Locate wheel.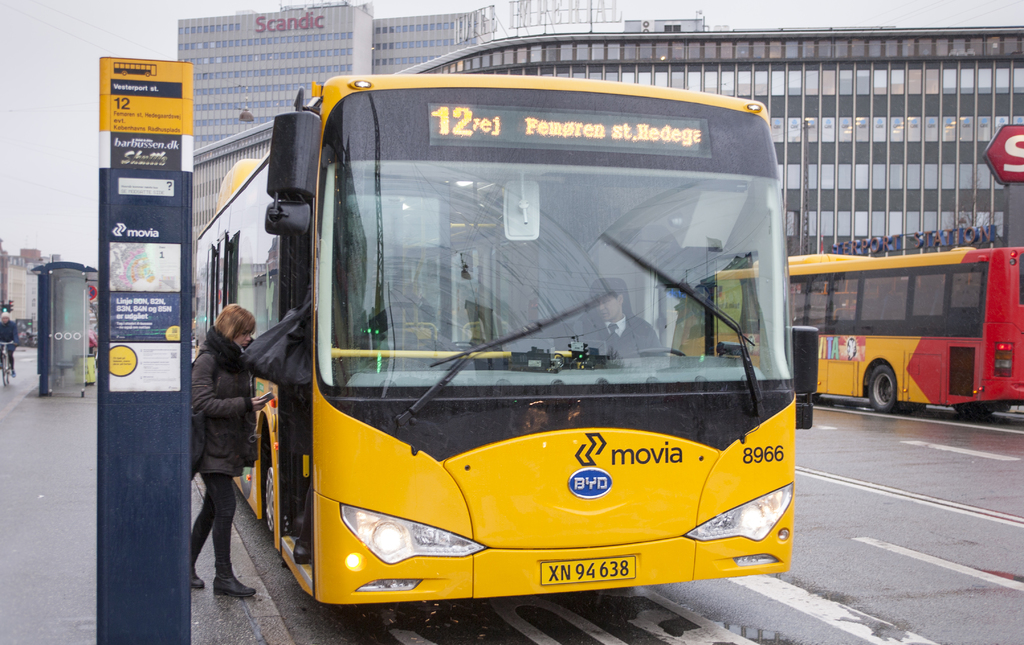
Bounding box: x1=8 y1=359 x2=11 y2=383.
